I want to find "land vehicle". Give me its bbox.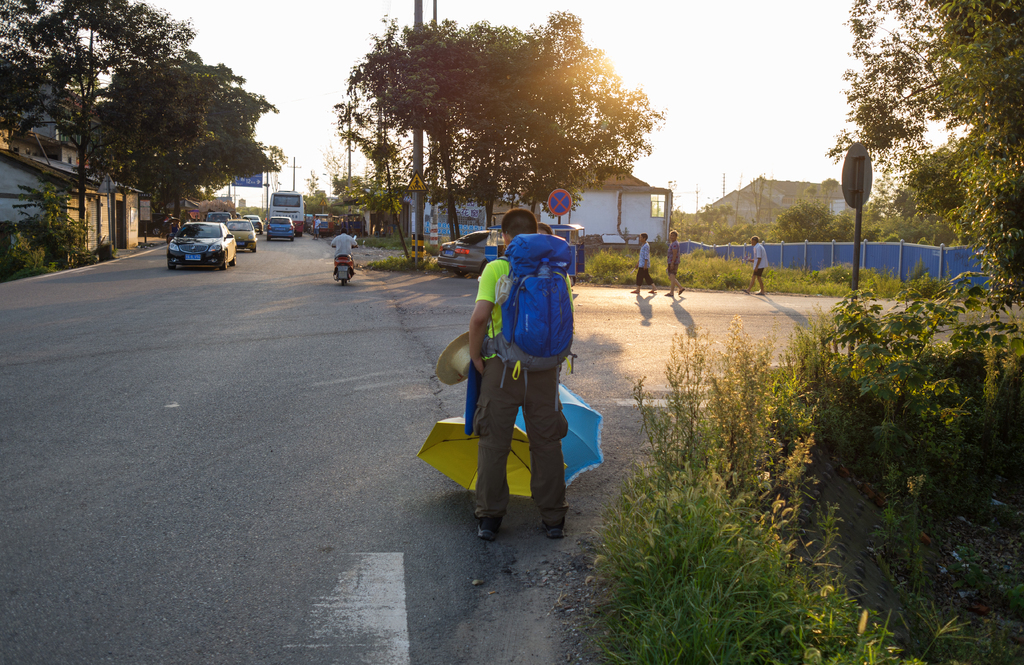
[271, 195, 305, 222].
